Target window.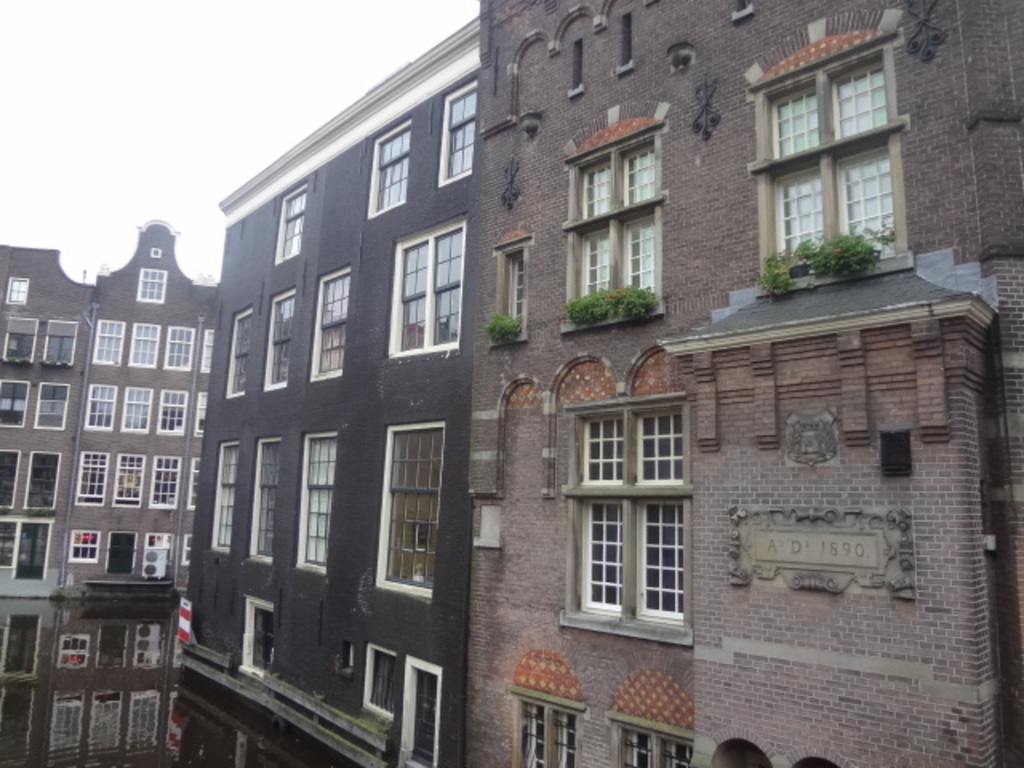
Target region: left=66, top=624, right=157, bottom=672.
